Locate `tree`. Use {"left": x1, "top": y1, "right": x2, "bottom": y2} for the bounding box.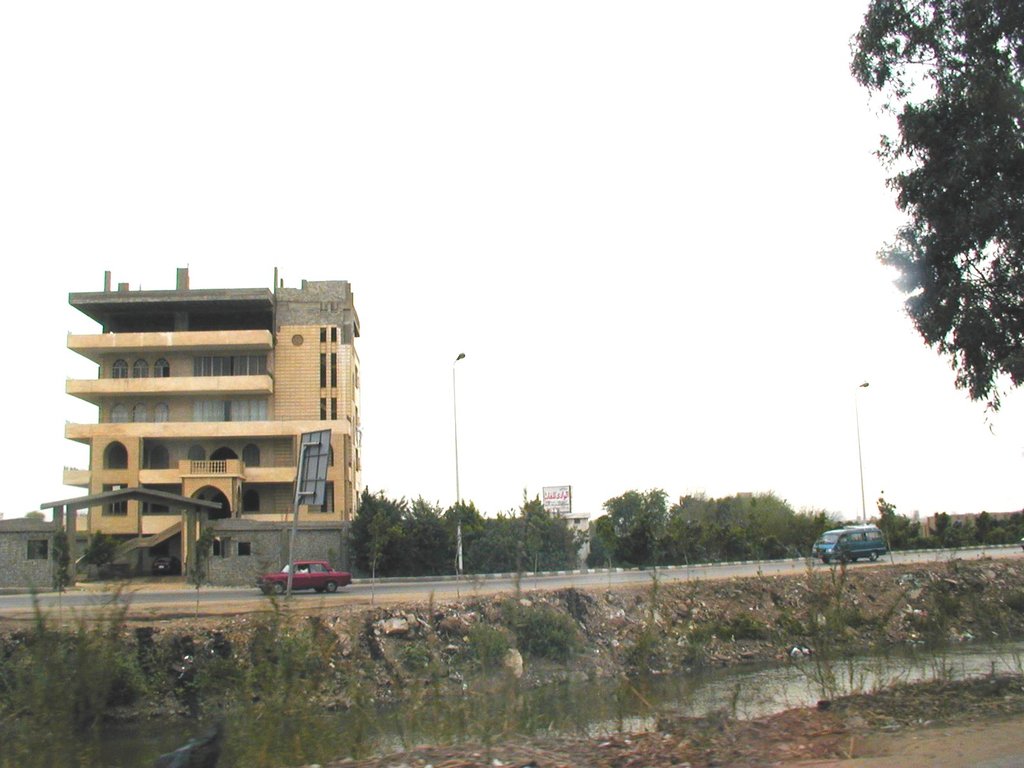
{"left": 877, "top": 29, "right": 1014, "bottom": 474}.
